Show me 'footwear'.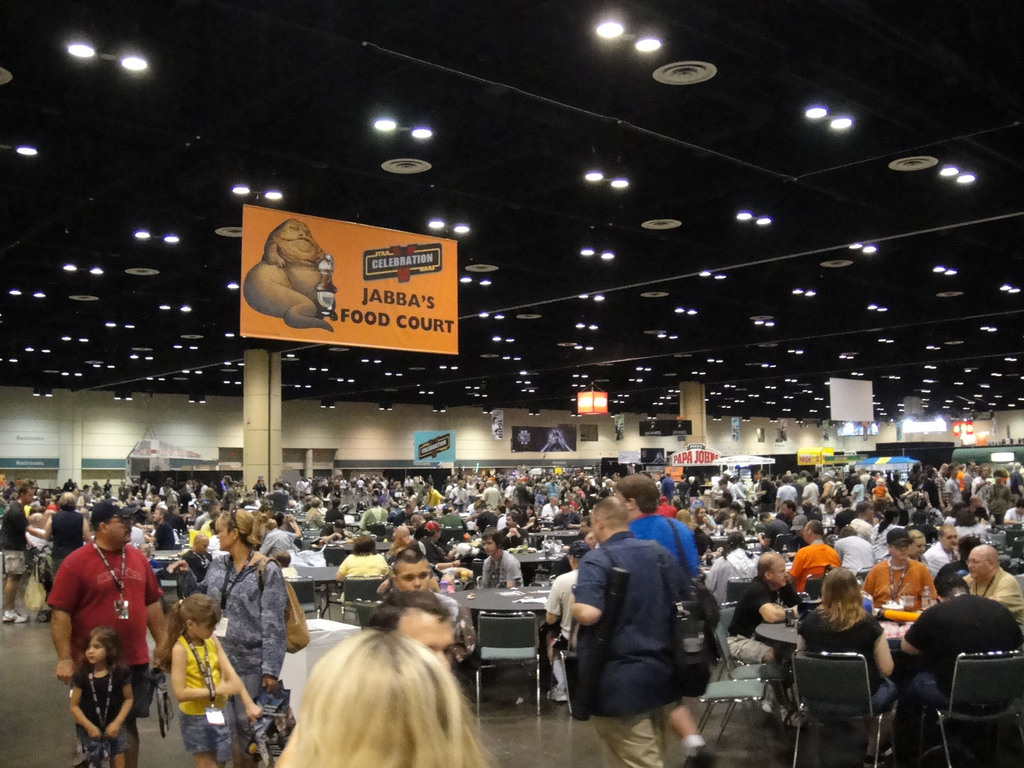
'footwear' is here: bbox=[681, 743, 716, 767].
